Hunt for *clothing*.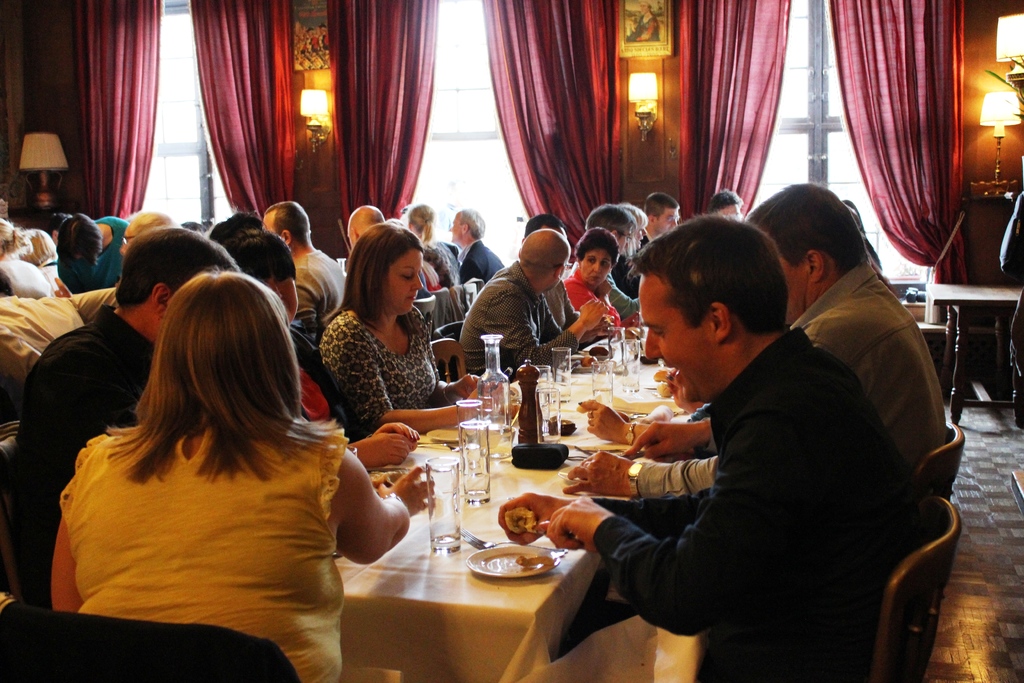
Hunted down at locate(60, 419, 365, 682).
